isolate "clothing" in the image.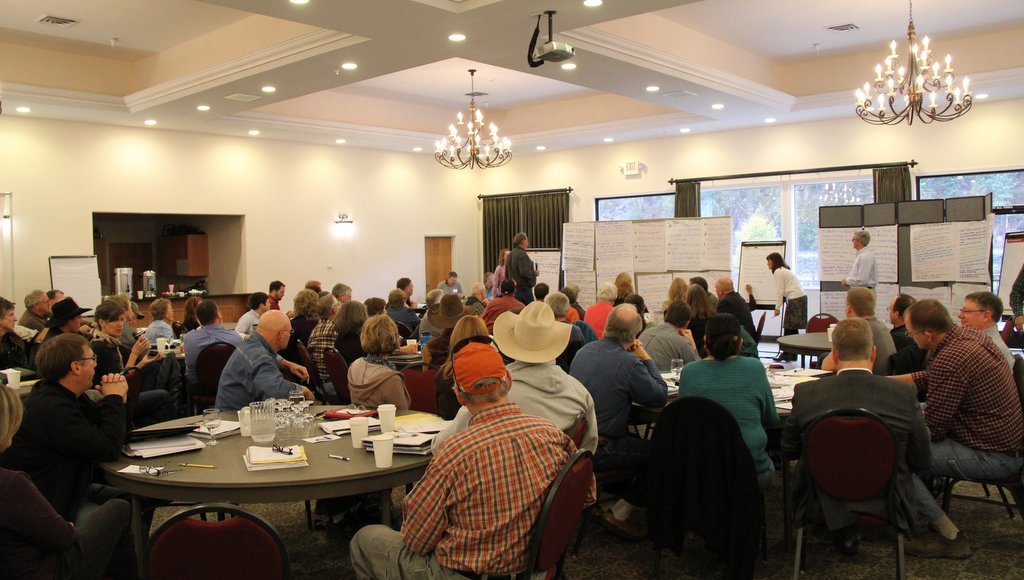
Isolated region: {"x1": 722, "y1": 292, "x2": 759, "y2": 340}.
